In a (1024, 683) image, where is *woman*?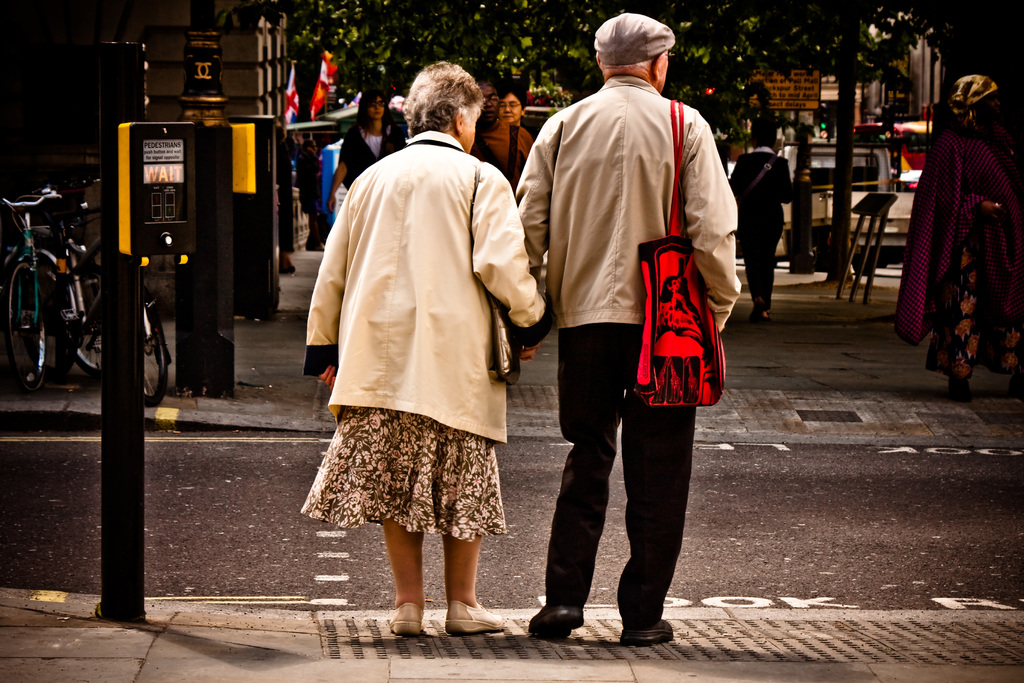
[500, 91, 531, 131].
